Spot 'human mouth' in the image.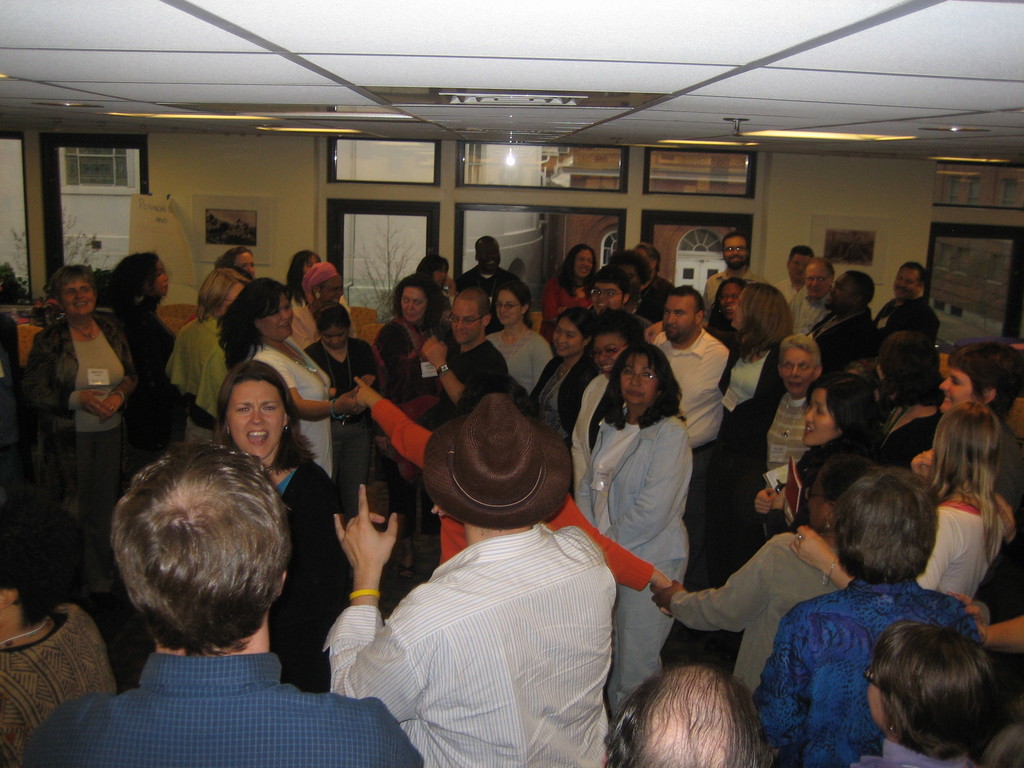
'human mouth' found at Rect(486, 259, 495, 268).
